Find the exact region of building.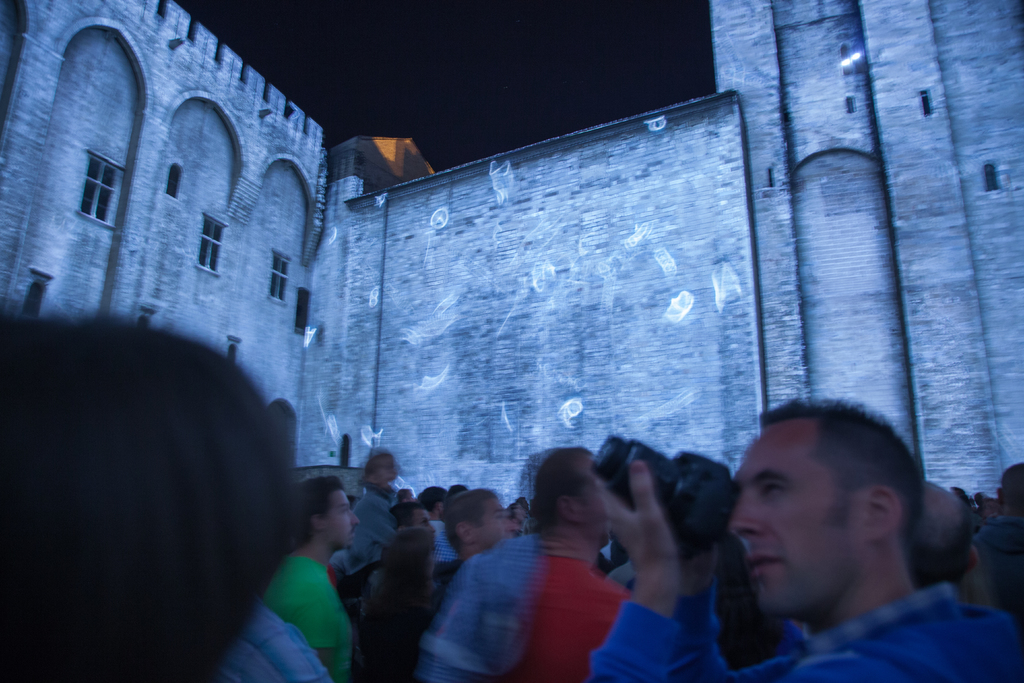
Exact region: pyautogui.locateOnScreen(0, 0, 1023, 524).
